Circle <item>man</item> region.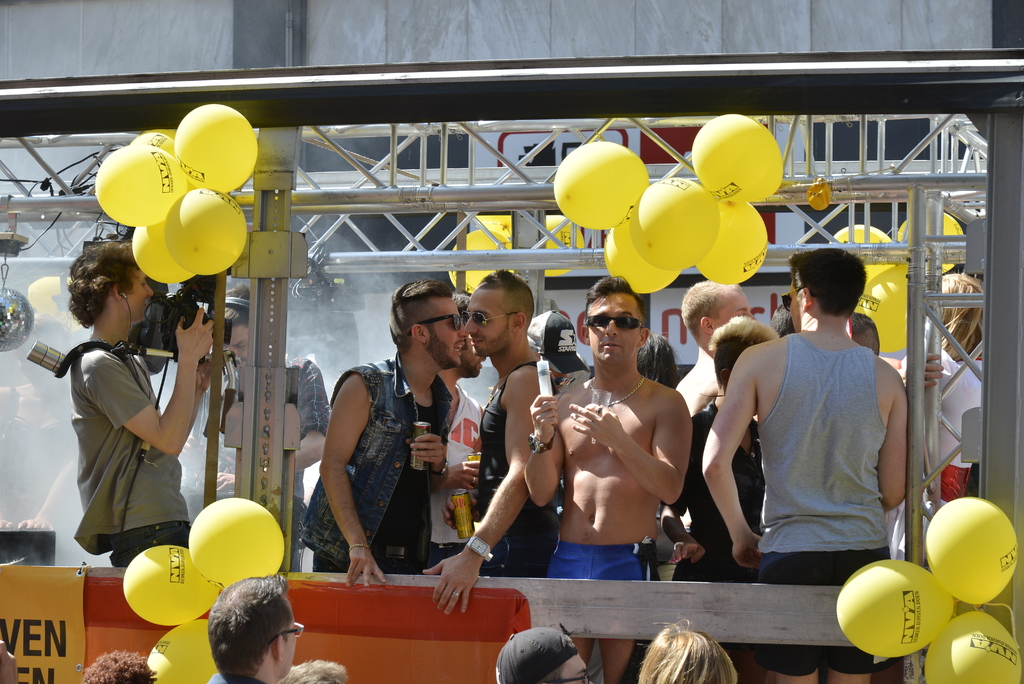
Region: l=525, t=275, r=693, b=582.
